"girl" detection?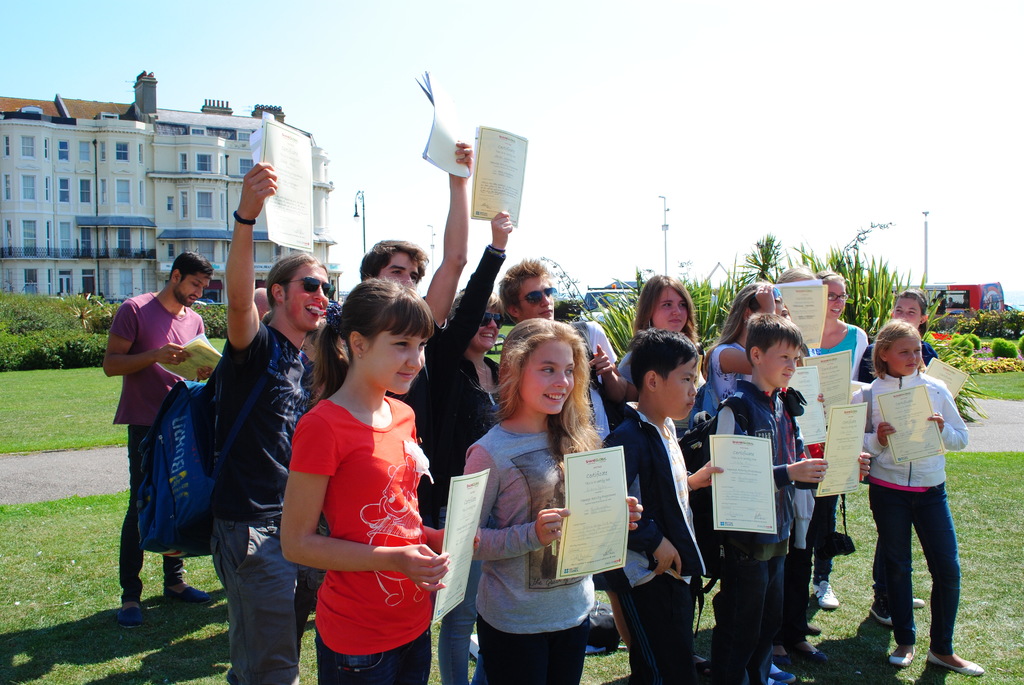
locate(703, 281, 796, 684)
